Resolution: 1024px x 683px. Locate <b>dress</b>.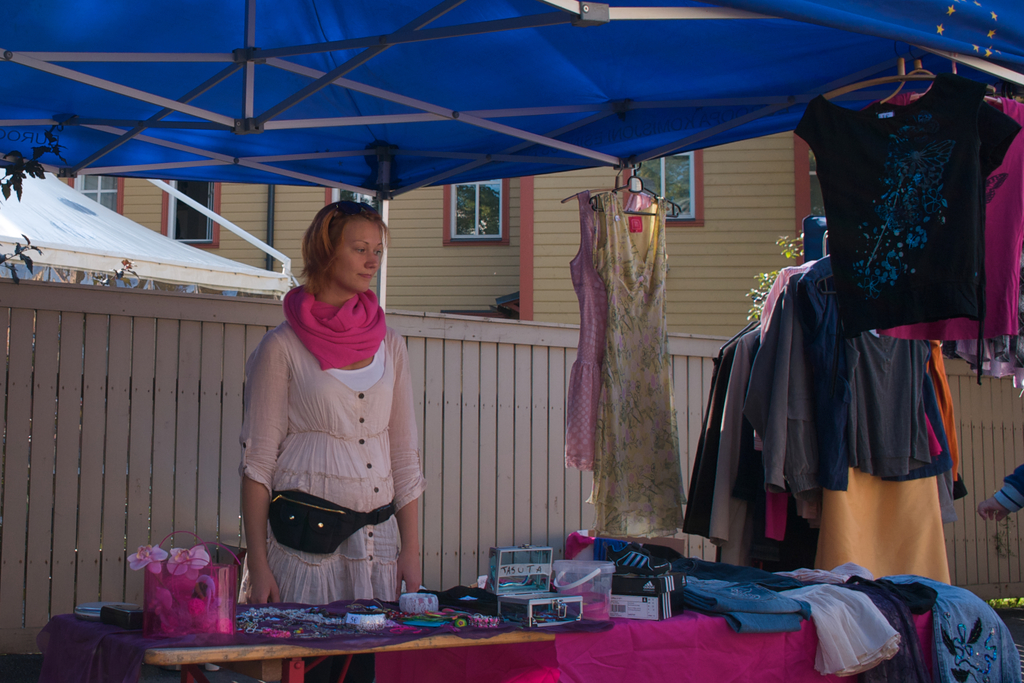
595/190/689/540.
